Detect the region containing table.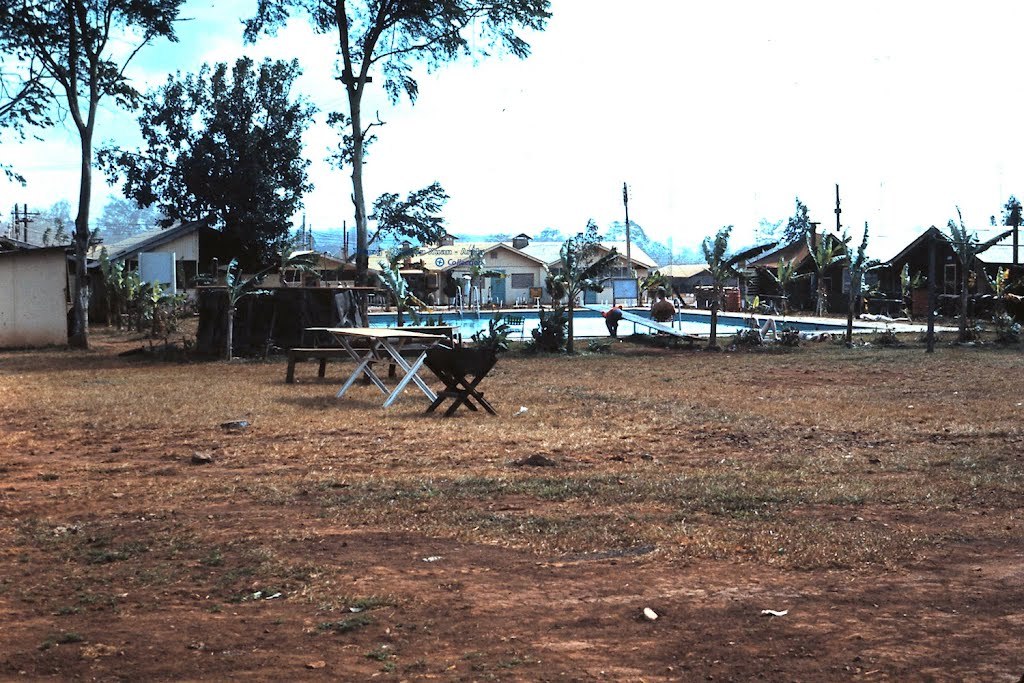
x1=311, y1=315, x2=455, y2=401.
